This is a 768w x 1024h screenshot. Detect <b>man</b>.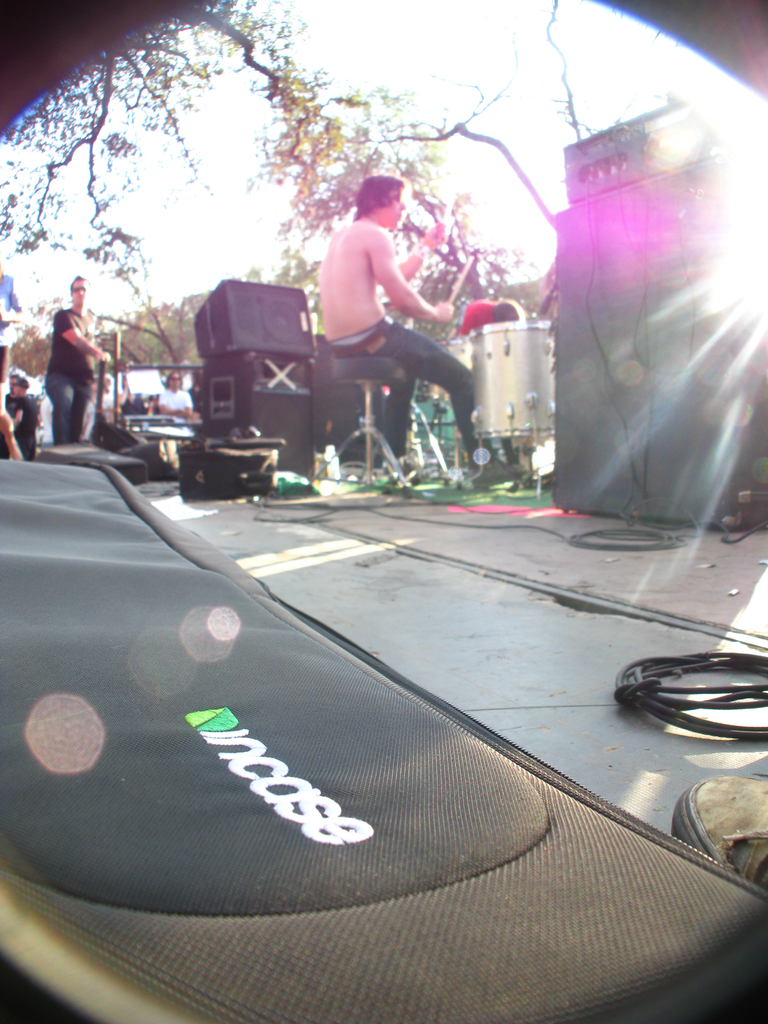
<box>44,273,114,447</box>.
